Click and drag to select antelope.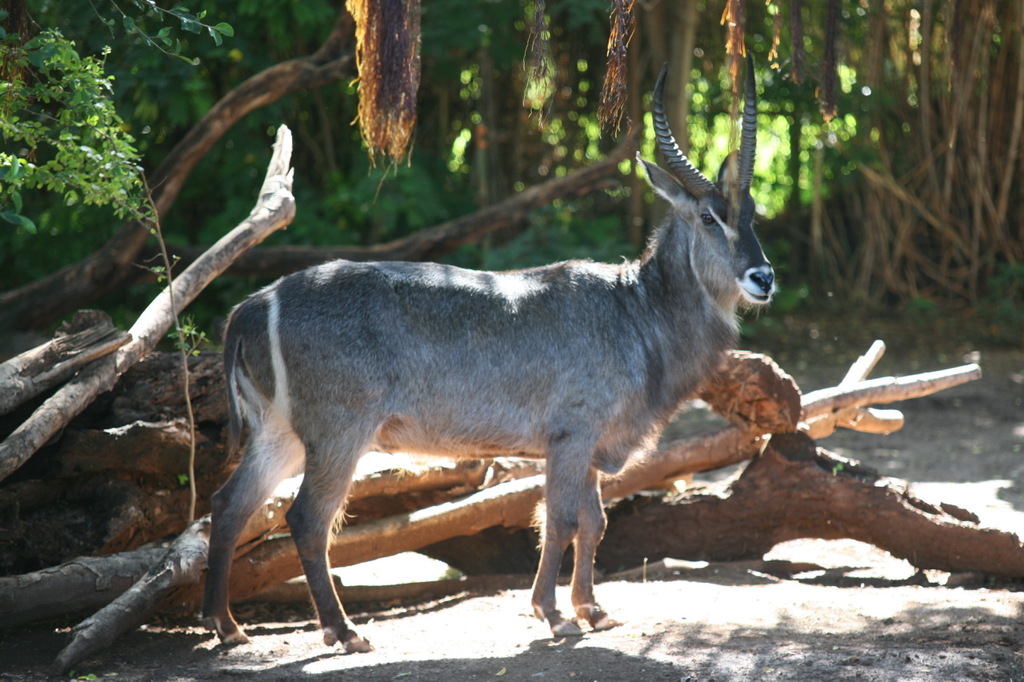
Selection: Rect(206, 52, 778, 650).
